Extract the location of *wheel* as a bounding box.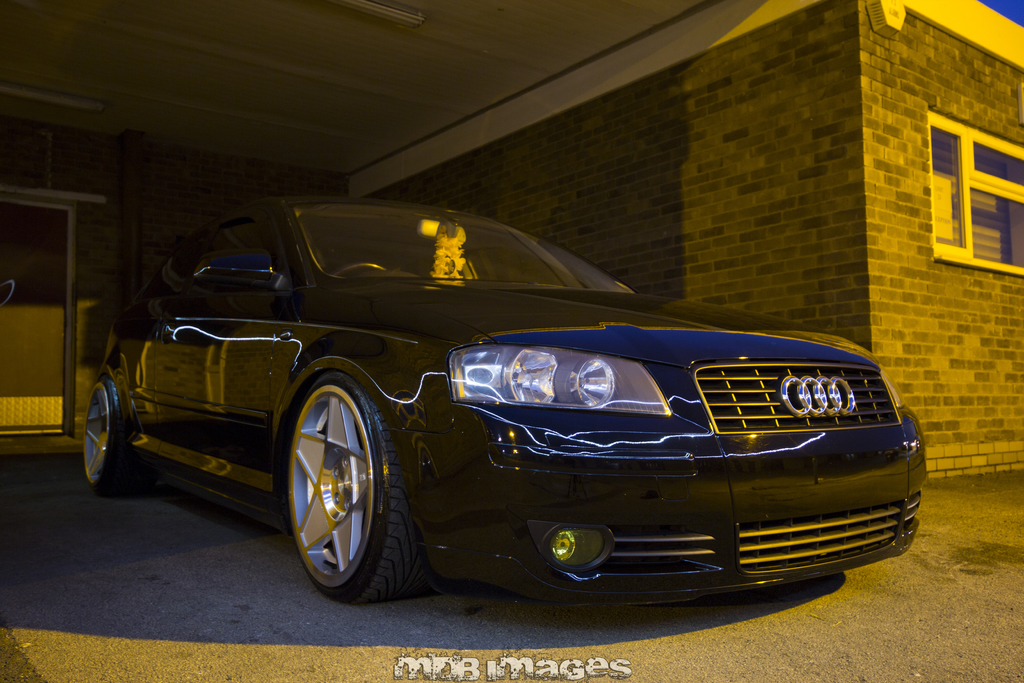
<box>82,381,120,494</box>.
